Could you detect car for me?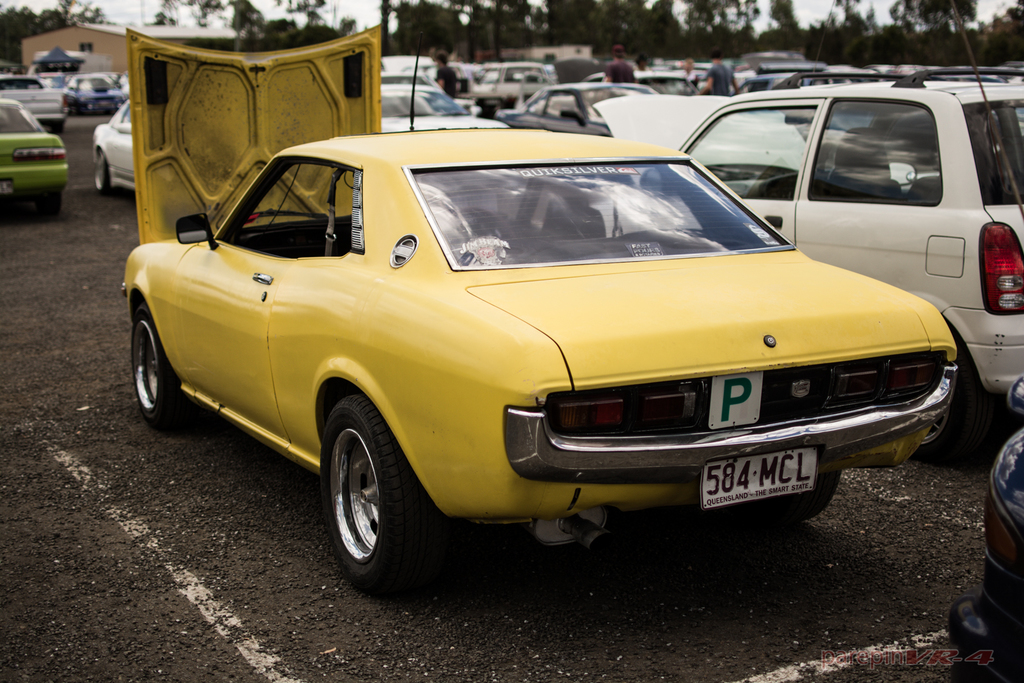
Detection result: detection(381, 83, 504, 134).
